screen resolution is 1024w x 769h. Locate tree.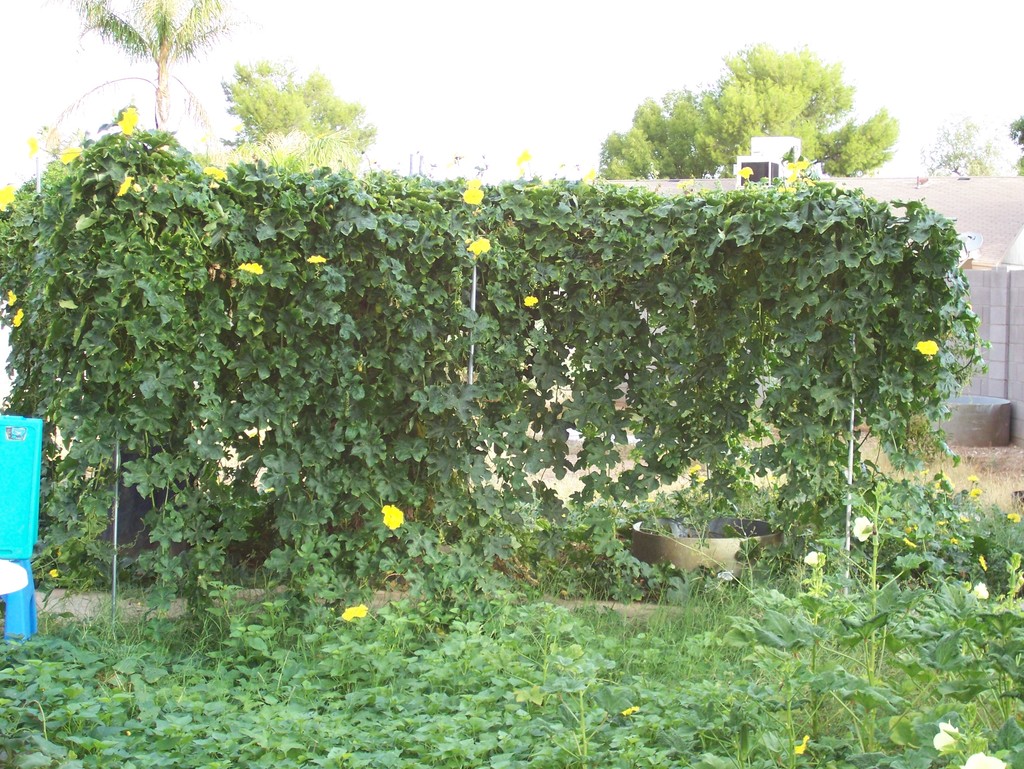
[598, 33, 900, 196].
